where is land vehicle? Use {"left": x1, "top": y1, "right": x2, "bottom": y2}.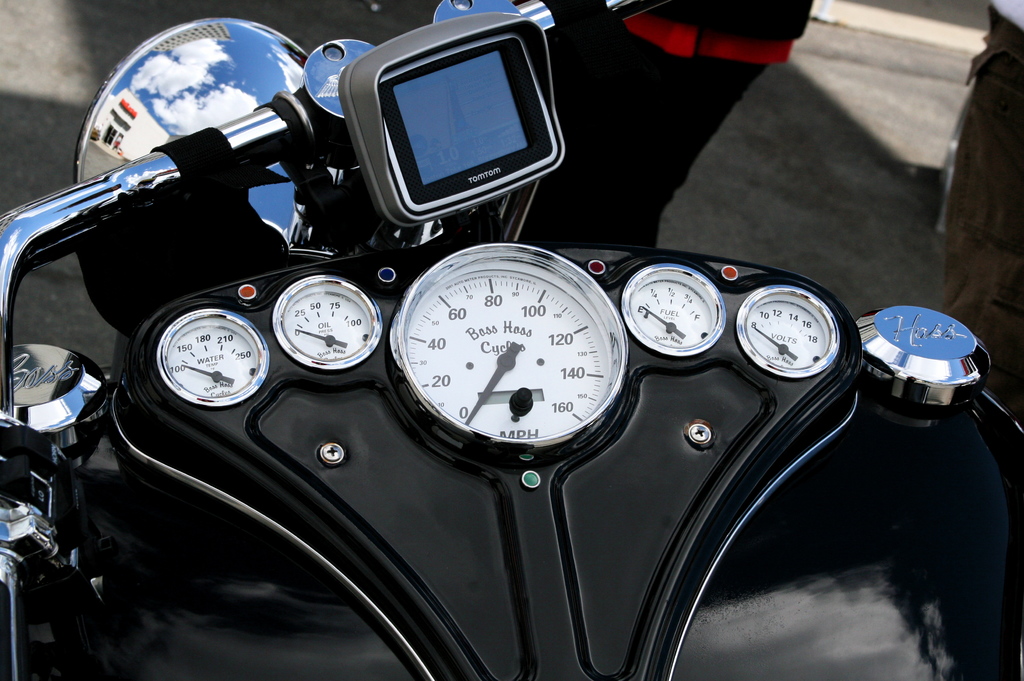
{"left": 0, "top": 0, "right": 1023, "bottom": 672}.
